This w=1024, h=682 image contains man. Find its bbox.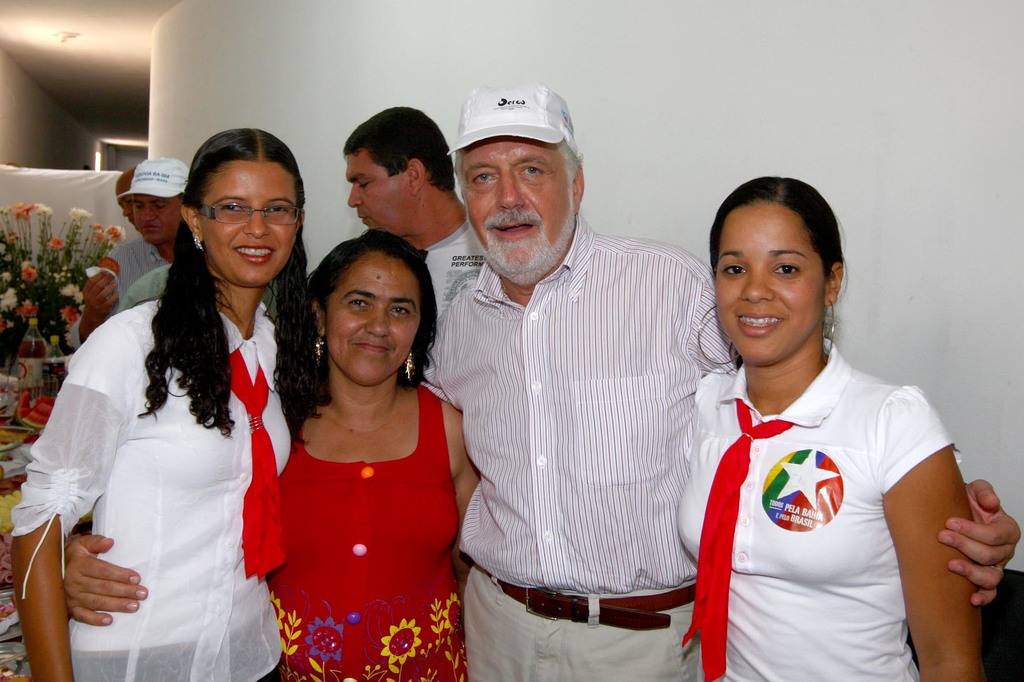
64,155,197,348.
